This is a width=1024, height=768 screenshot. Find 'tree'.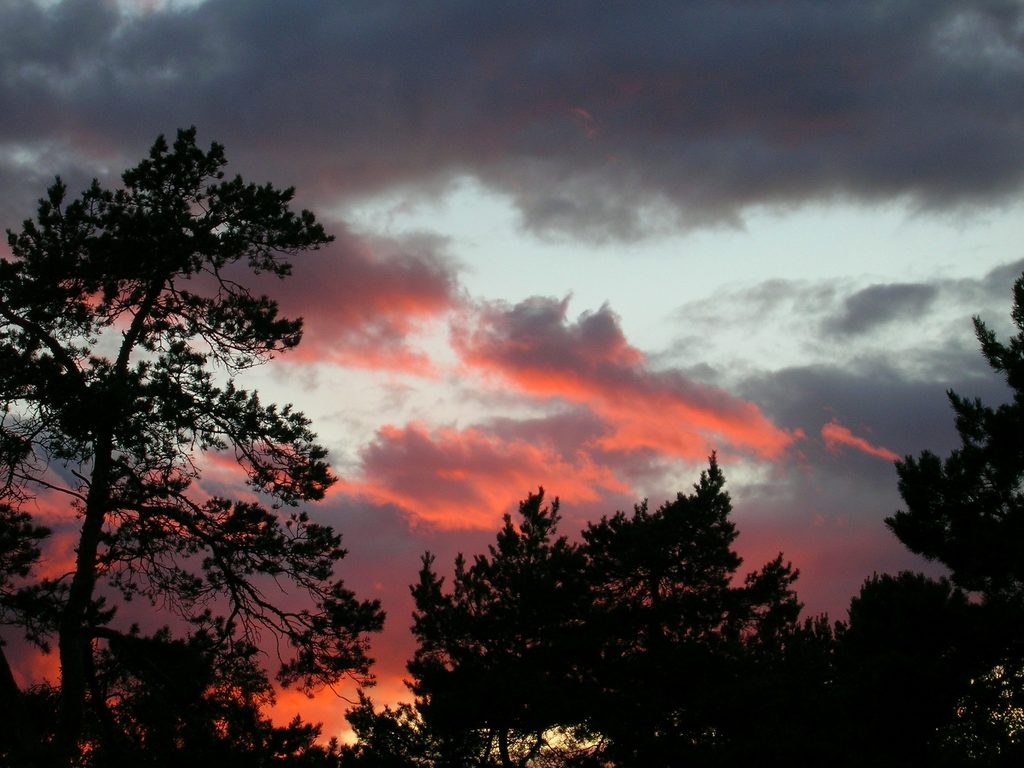
Bounding box: pyautogui.locateOnScreen(892, 379, 1023, 617).
